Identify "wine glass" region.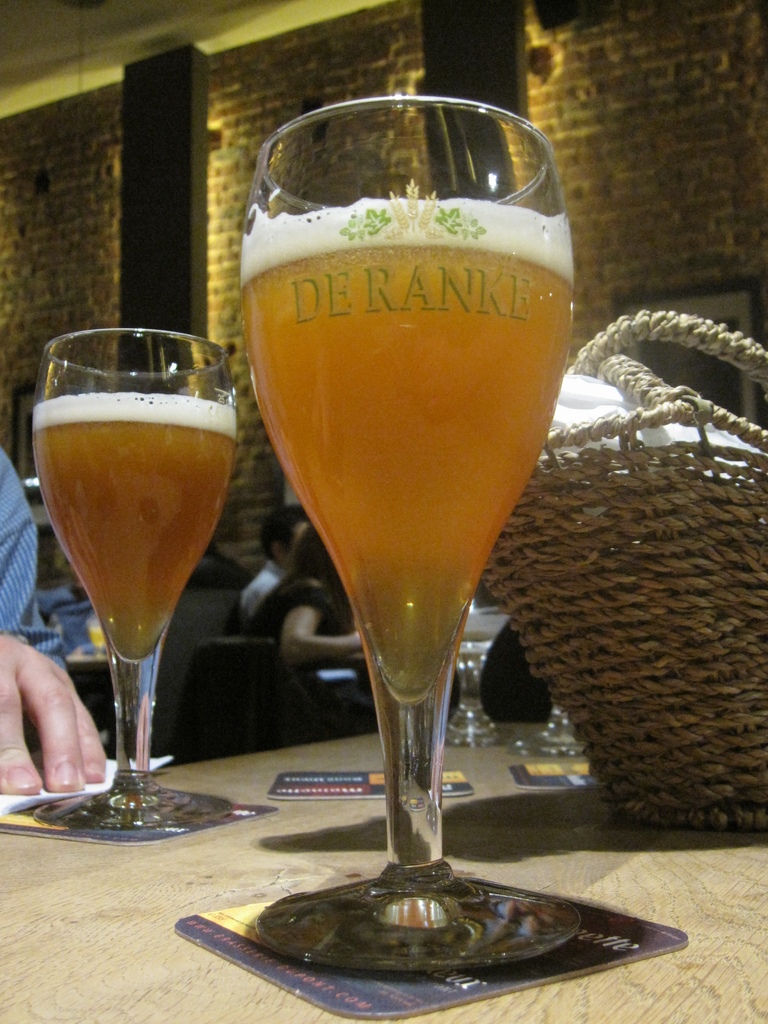
Region: 238,95,588,970.
